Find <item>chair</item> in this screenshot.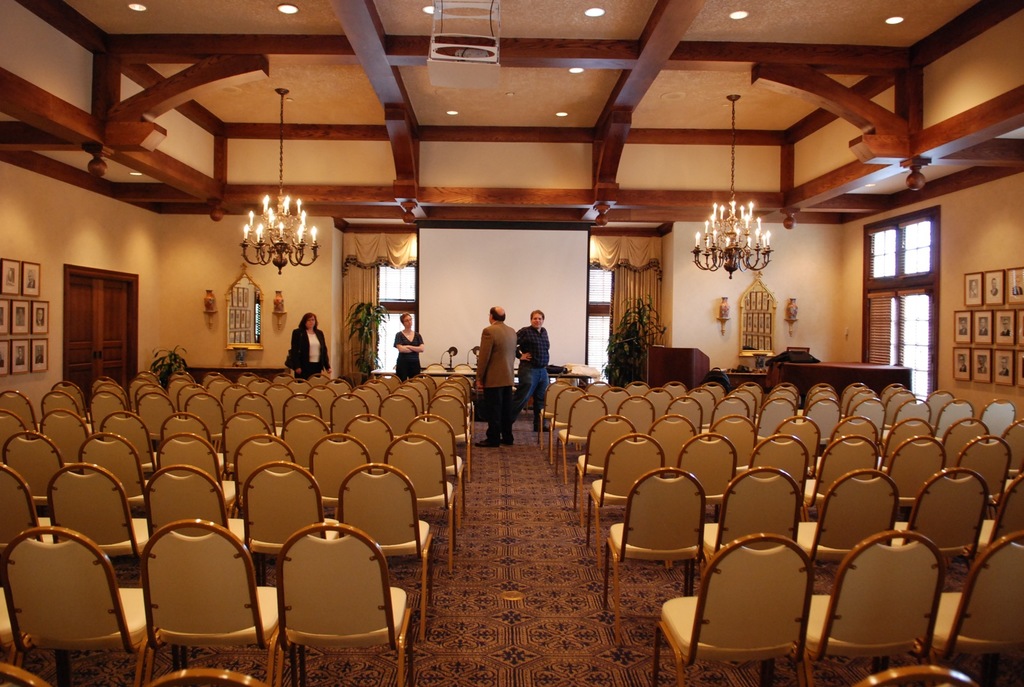
The bounding box for <item>chair</item> is Rect(237, 395, 269, 417).
